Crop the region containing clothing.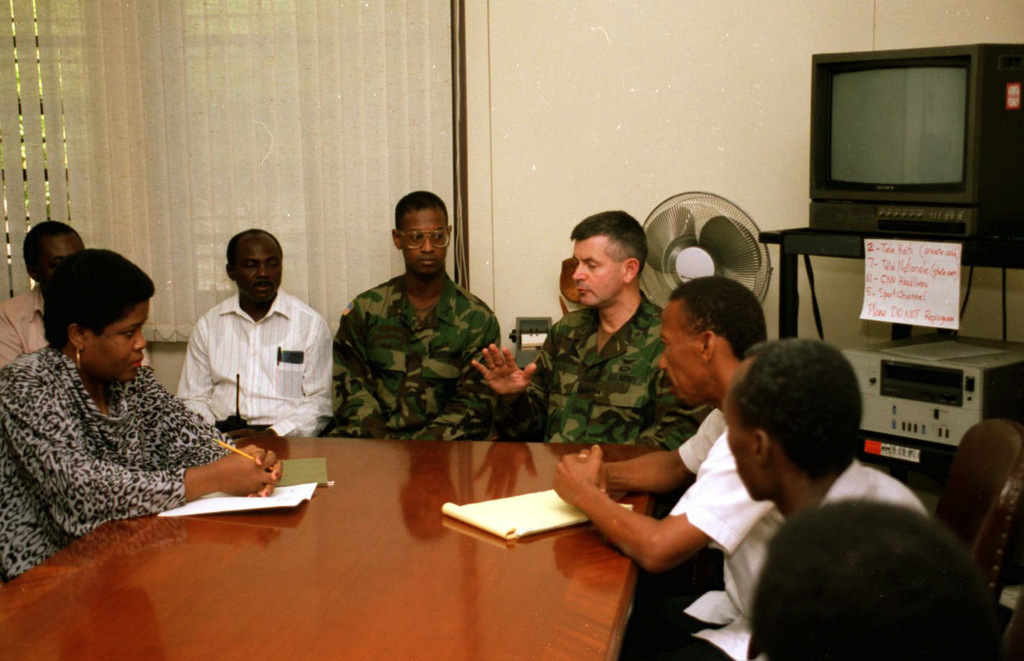
Crop region: [x1=332, y1=270, x2=506, y2=454].
